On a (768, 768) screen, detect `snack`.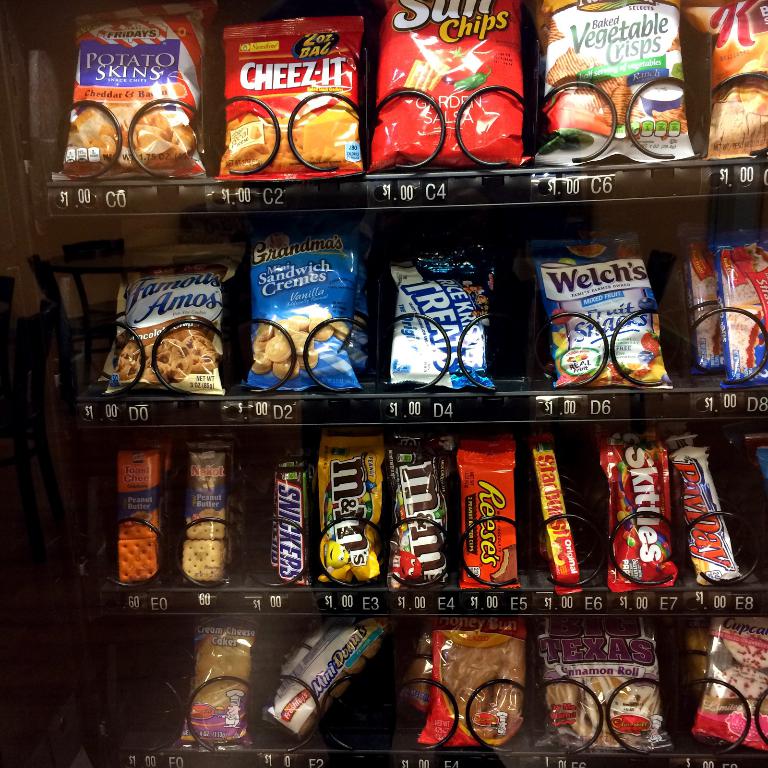
(681, 0, 767, 174).
